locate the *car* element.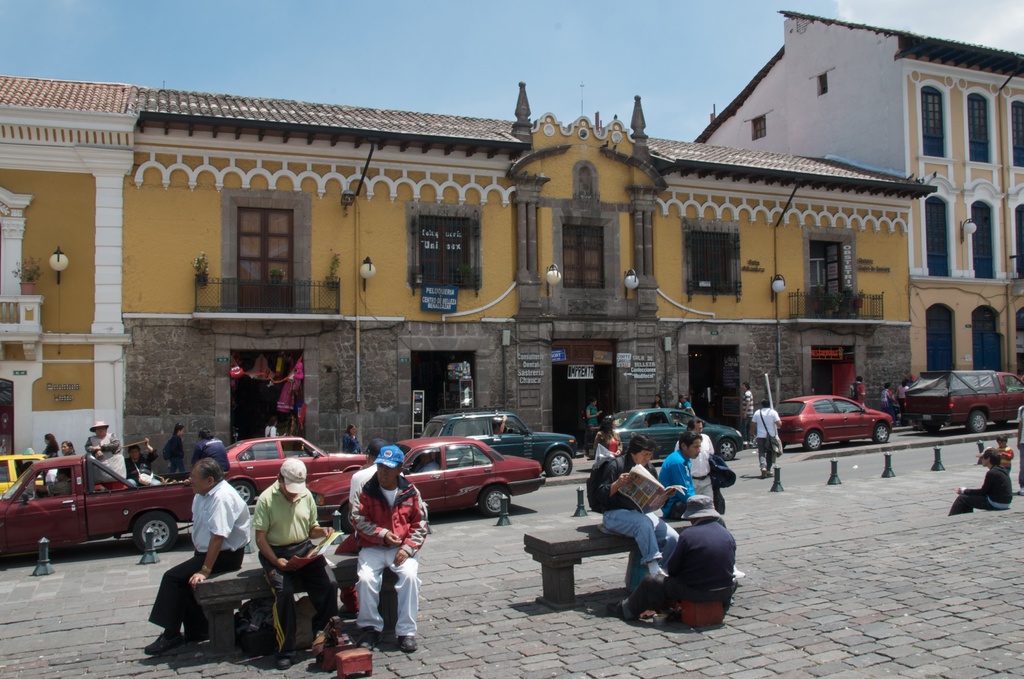
Element bbox: [left=303, top=434, right=549, bottom=531].
